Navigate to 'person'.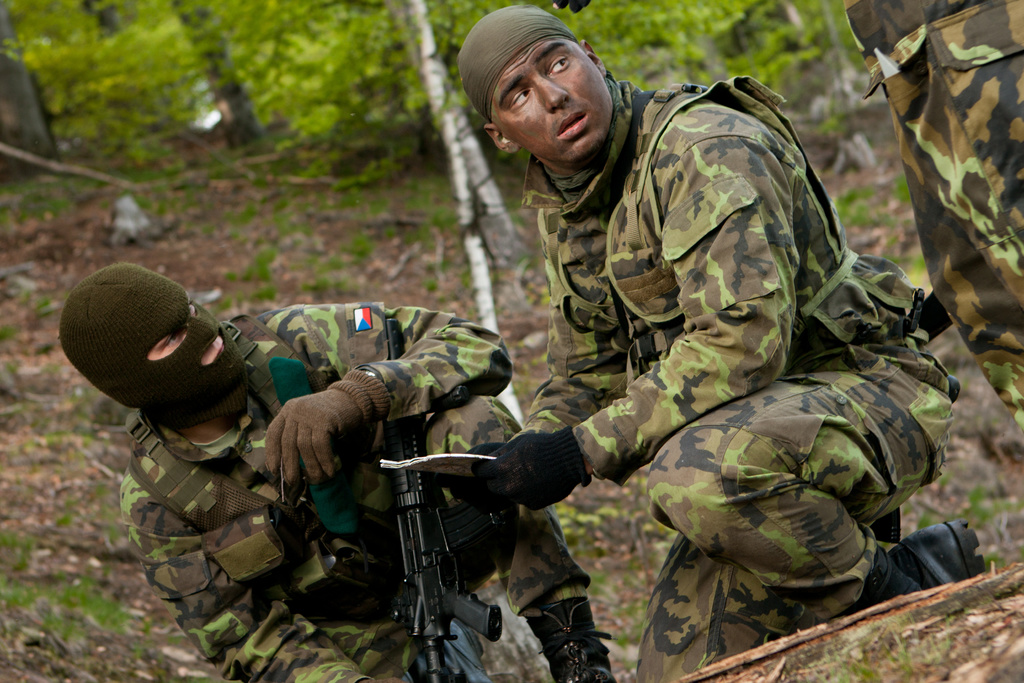
Navigation target: Rect(474, 6, 985, 682).
